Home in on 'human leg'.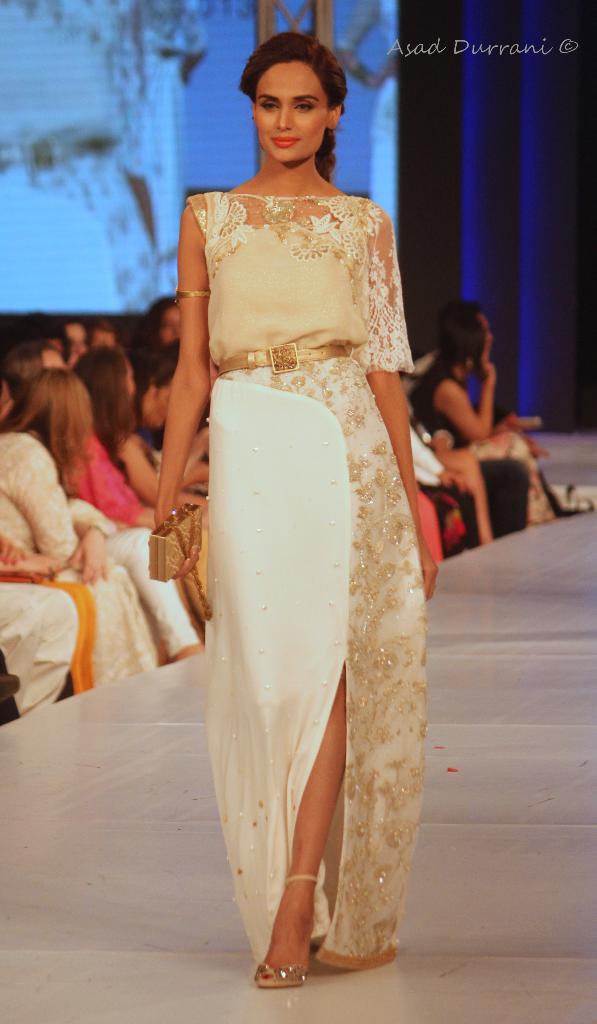
Homed in at Rect(437, 452, 493, 550).
